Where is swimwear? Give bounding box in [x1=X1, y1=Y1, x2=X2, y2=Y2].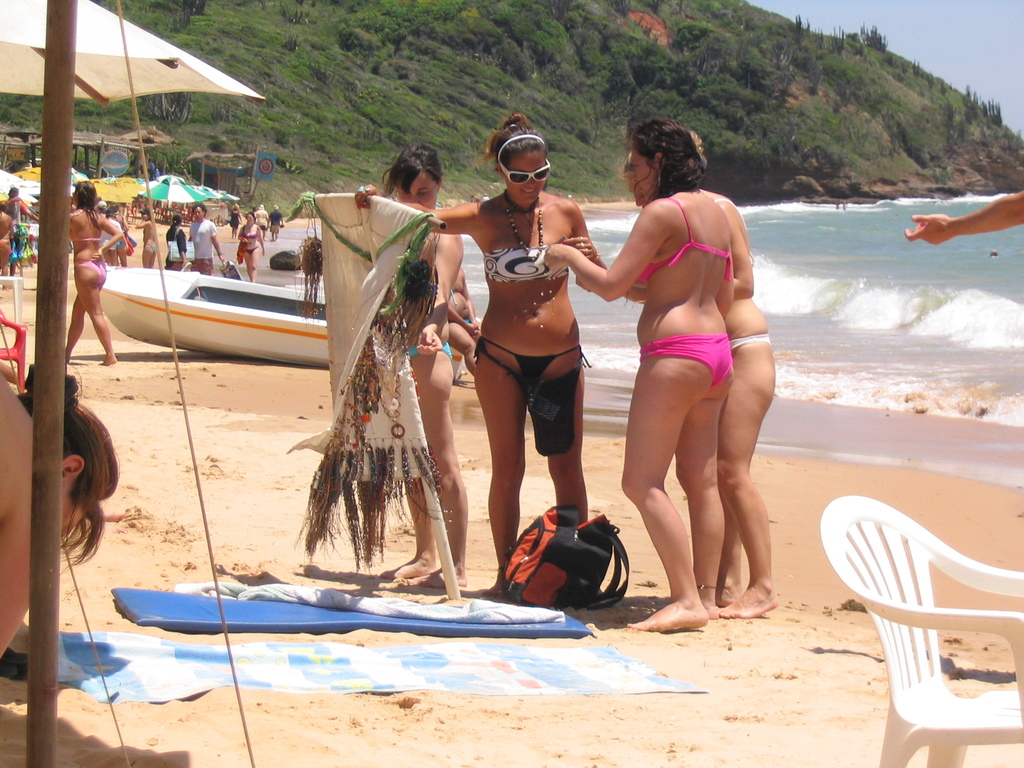
[x1=65, y1=255, x2=108, y2=287].
